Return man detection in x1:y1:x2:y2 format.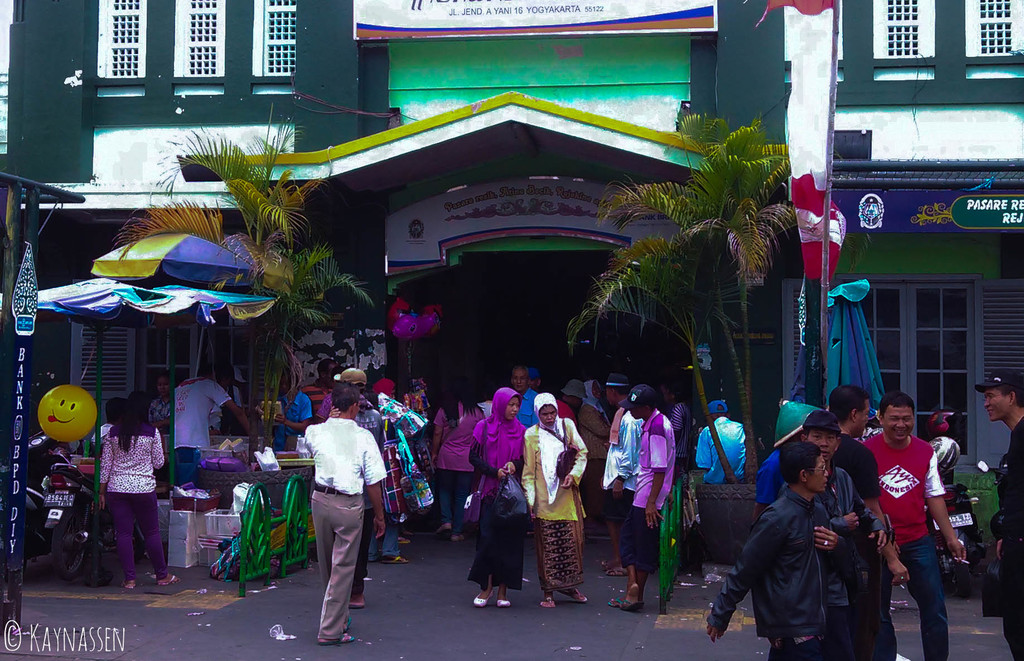
790:410:909:660.
